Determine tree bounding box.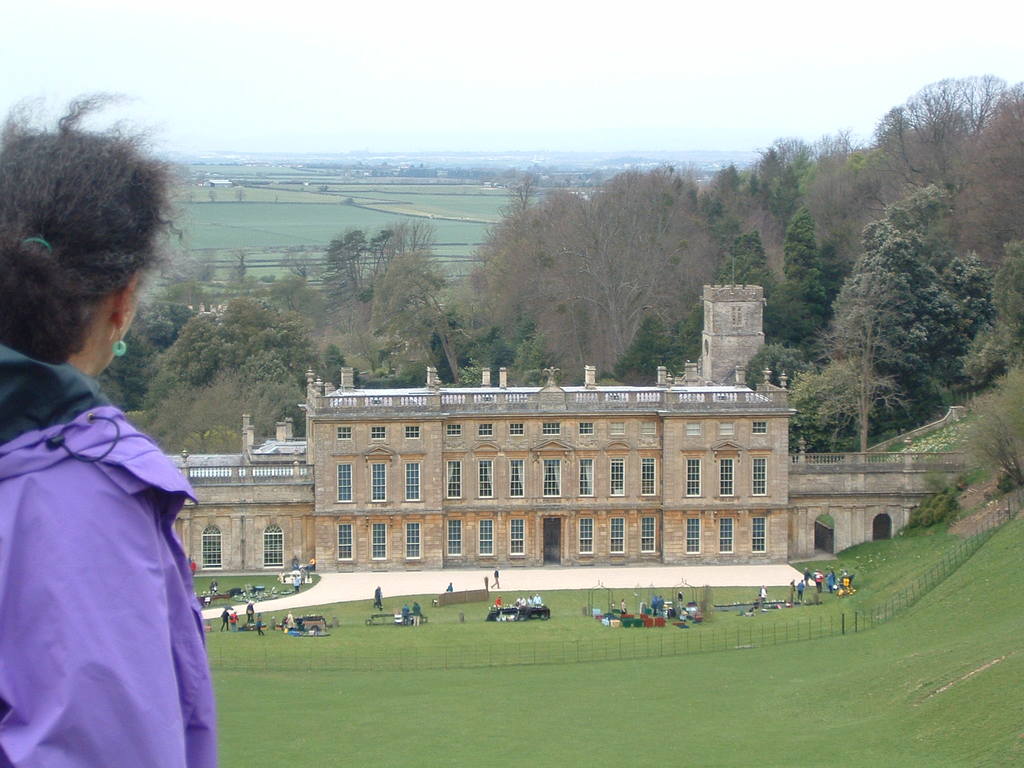
Determined: bbox(794, 317, 913, 495).
